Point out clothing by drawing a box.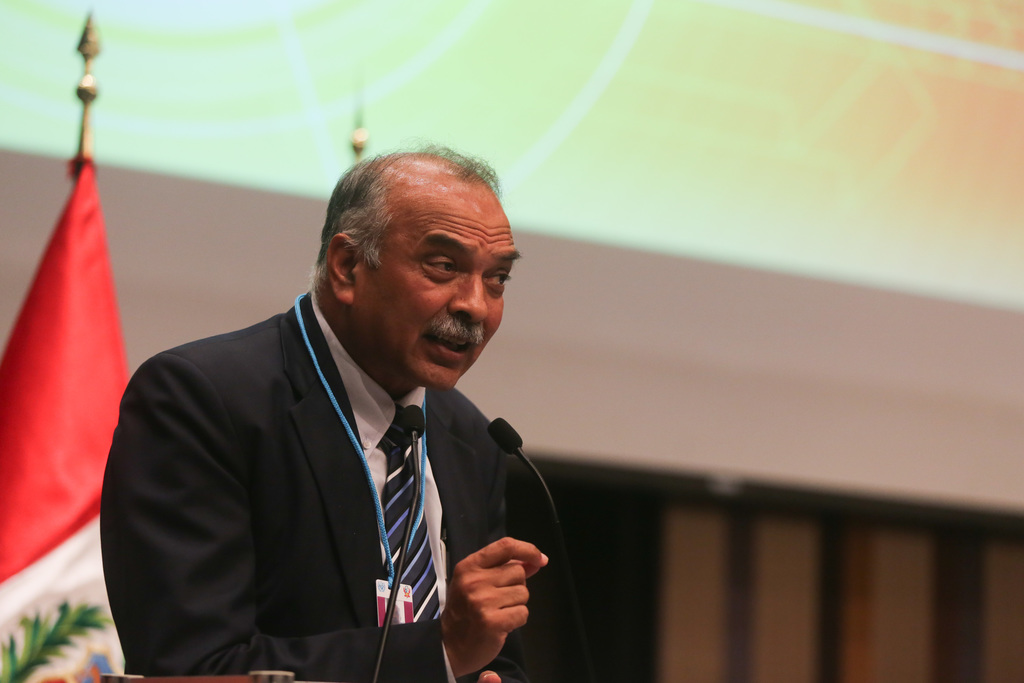
{"left": 116, "top": 274, "right": 557, "bottom": 677}.
